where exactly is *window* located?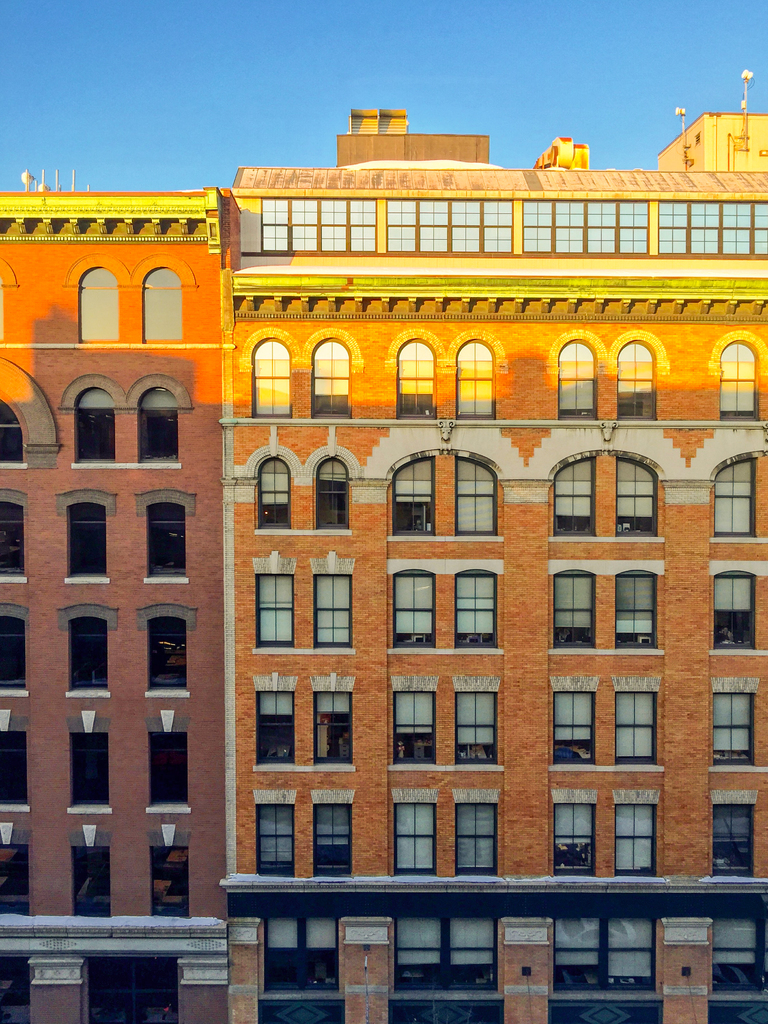
Its bounding box is <bbox>67, 736, 110, 806</bbox>.
